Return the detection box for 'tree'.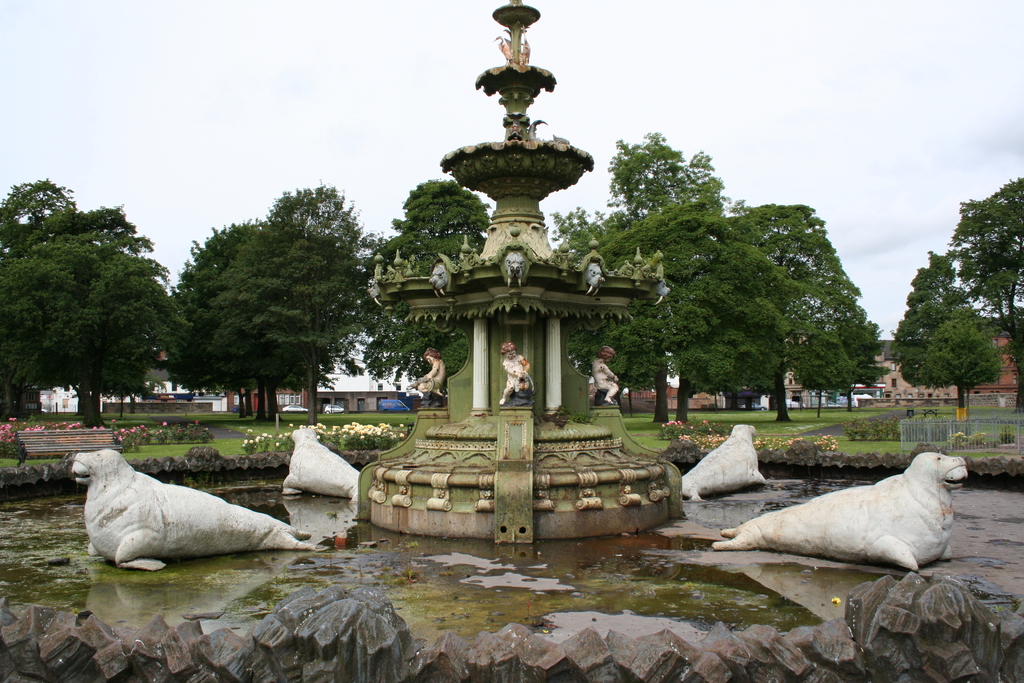
(x1=268, y1=185, x2=375, y2=263).
